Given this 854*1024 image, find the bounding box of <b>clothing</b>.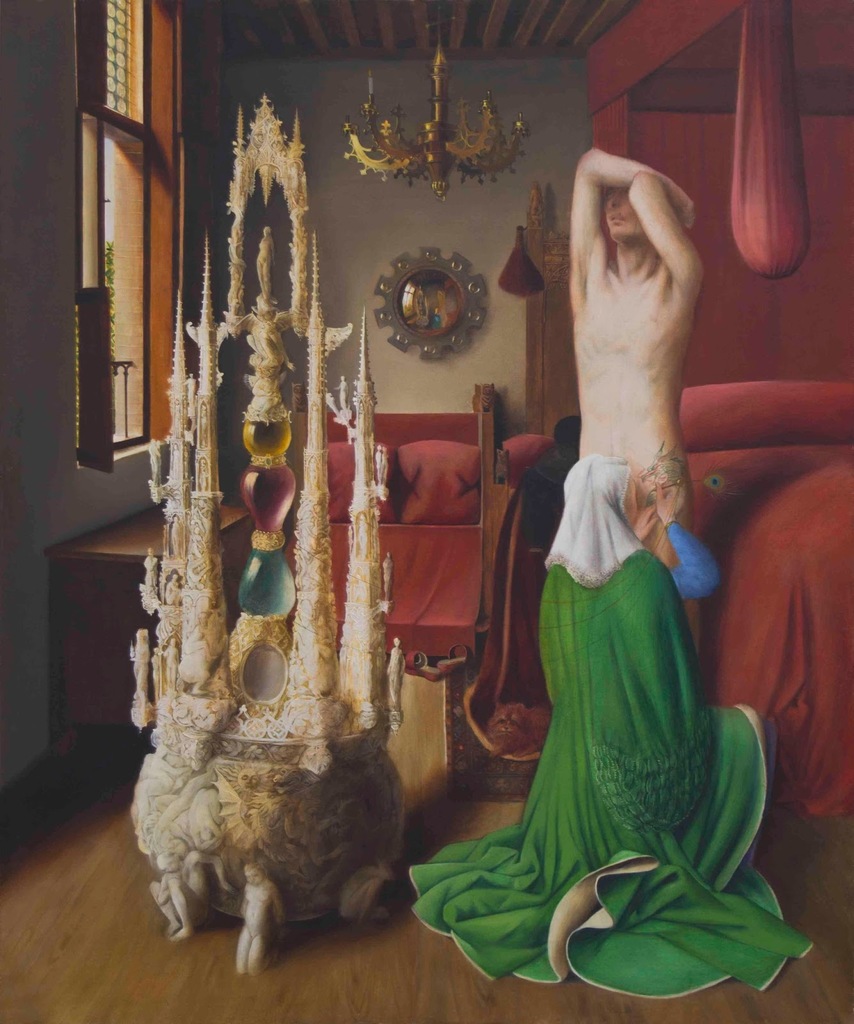
left=502, top=396, right=766, bottom=963.
